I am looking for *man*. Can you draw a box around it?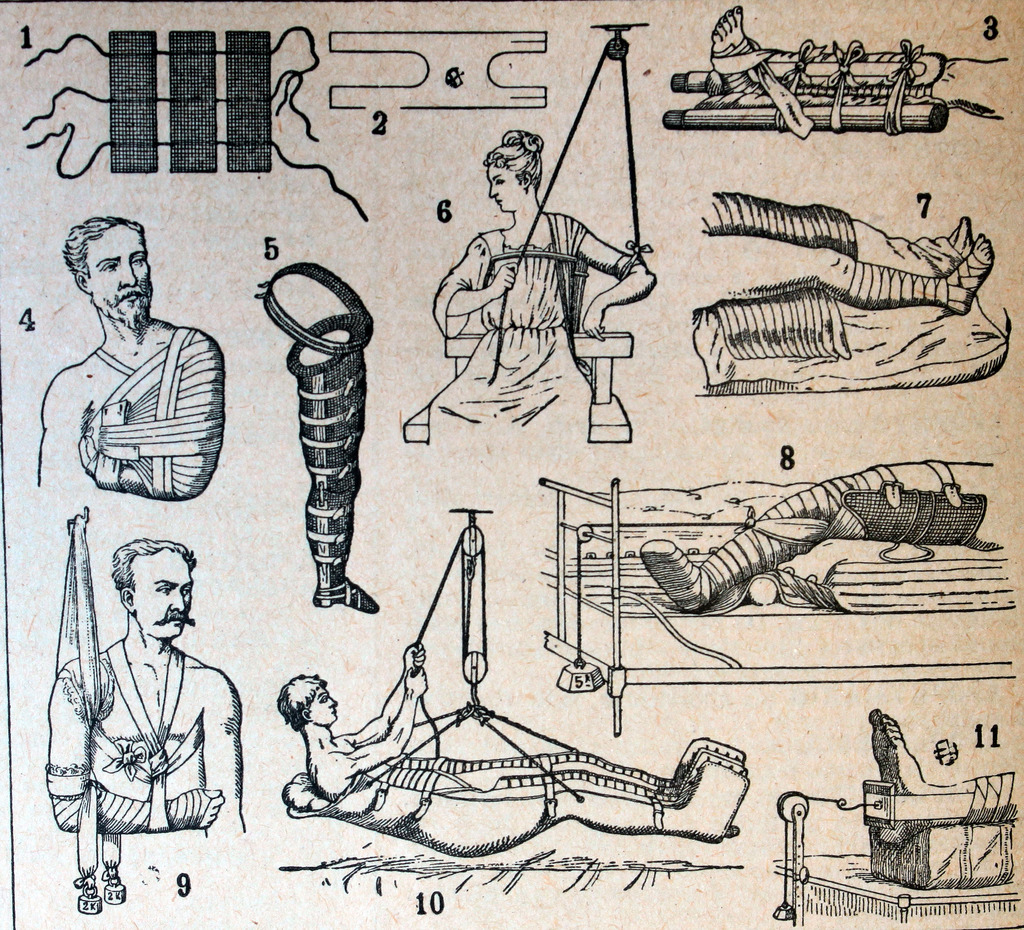
Sure, the bounding box is (272,669,754,857).
